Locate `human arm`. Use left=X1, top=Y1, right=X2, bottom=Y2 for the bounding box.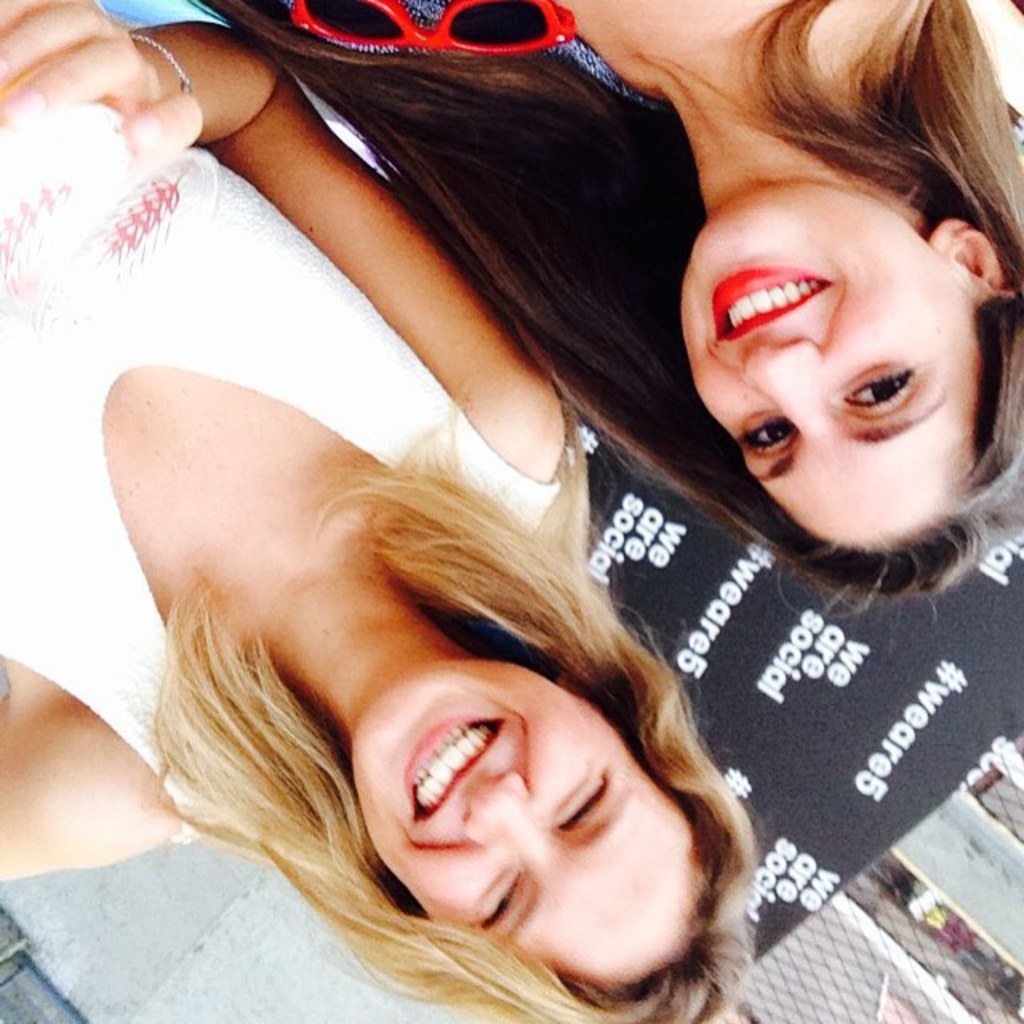
left=0, top=702, right=122, bottom=883.
